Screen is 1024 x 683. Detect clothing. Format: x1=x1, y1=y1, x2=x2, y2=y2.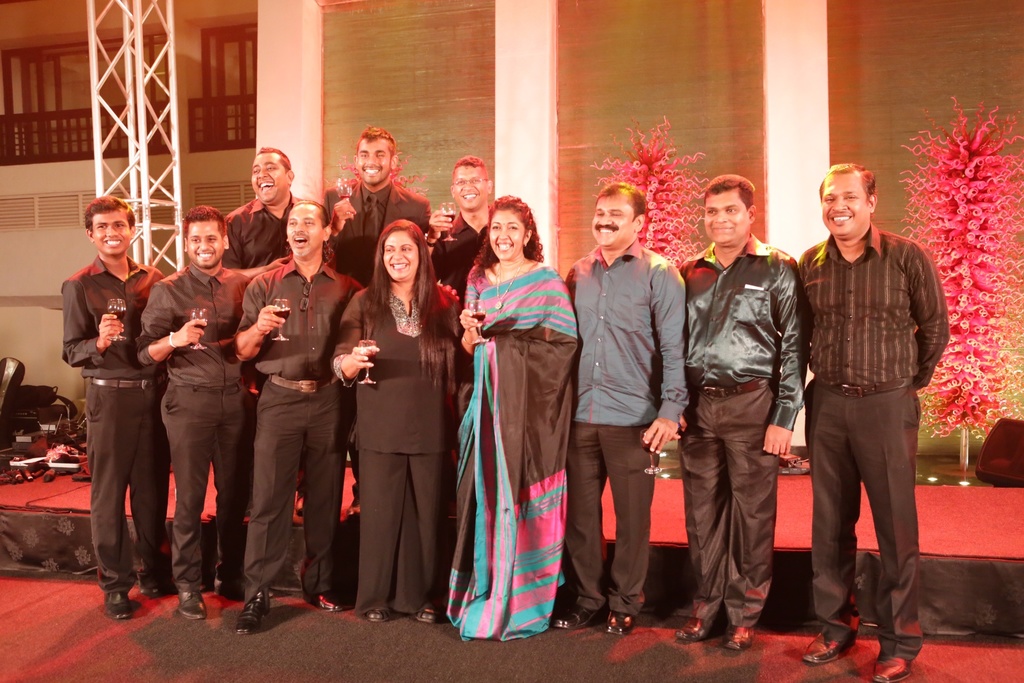
x1=313, y1=165, x2=433, y2=507.
